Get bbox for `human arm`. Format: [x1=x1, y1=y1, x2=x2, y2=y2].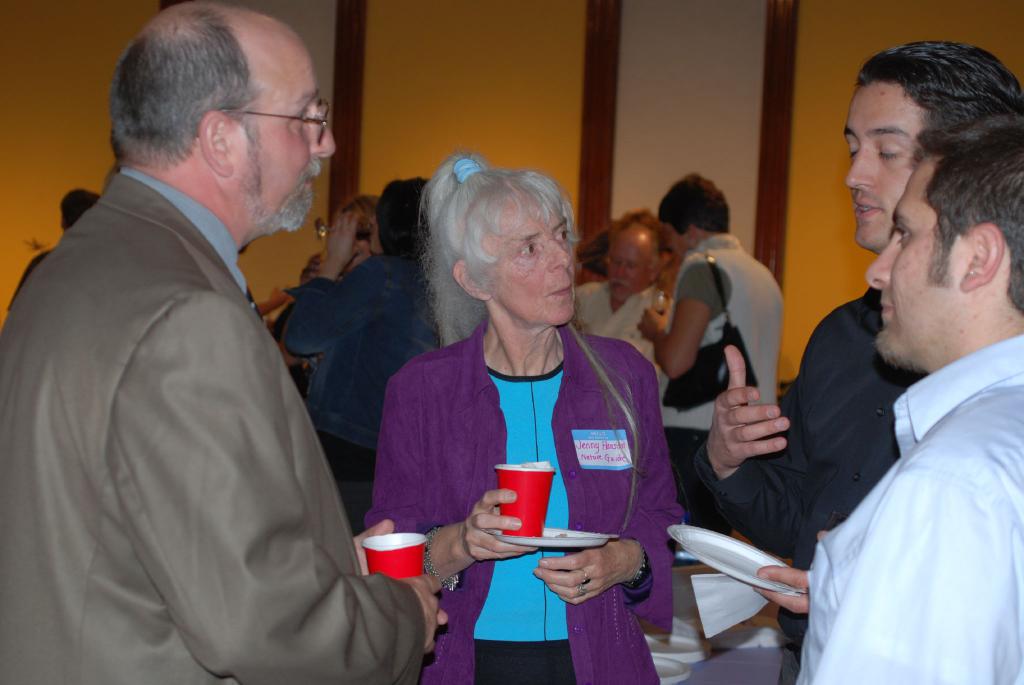
[x1=637, y1=264, x2=716, y2=382].
